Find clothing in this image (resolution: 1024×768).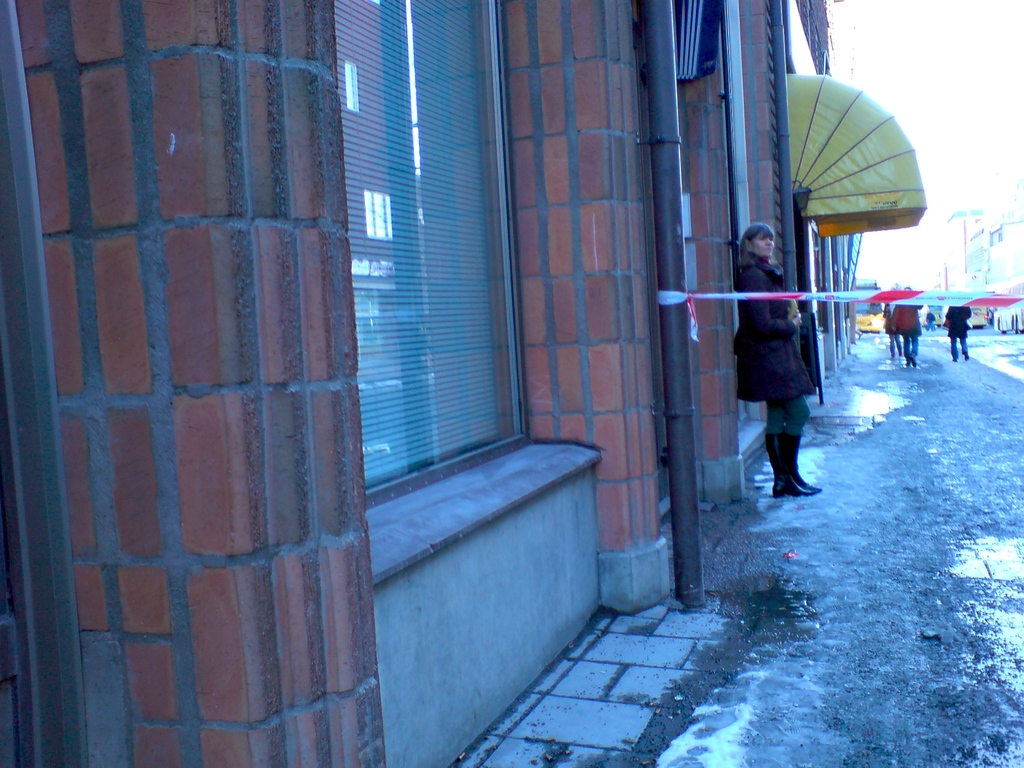
detection(732, 211, 834, 477).
